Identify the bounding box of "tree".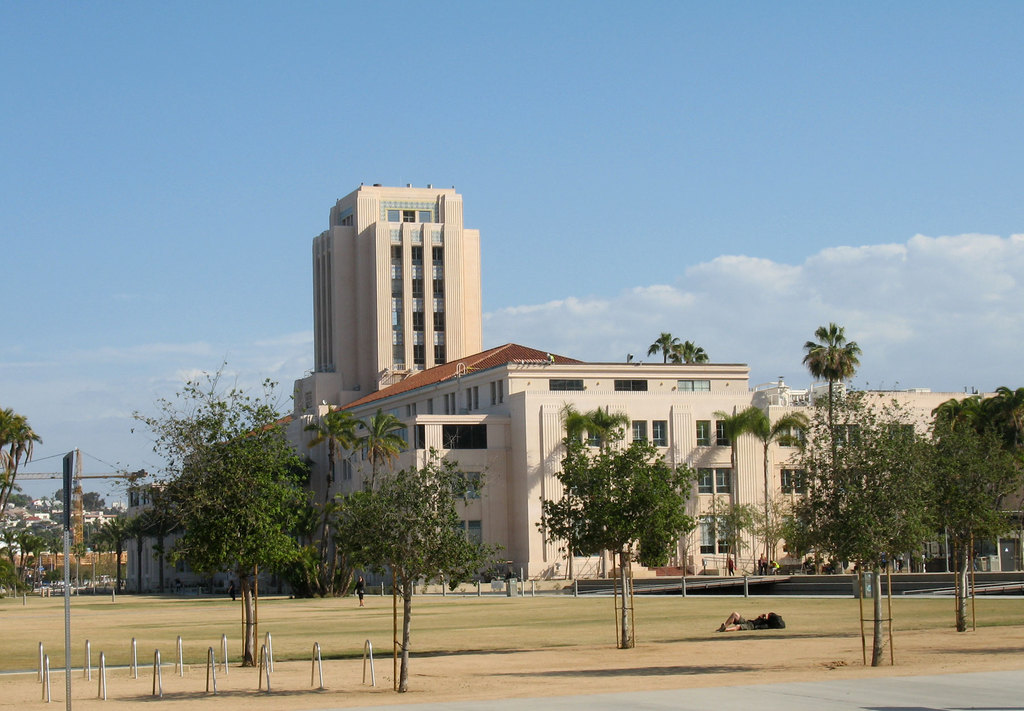
region(326, 446, 507, 692).
